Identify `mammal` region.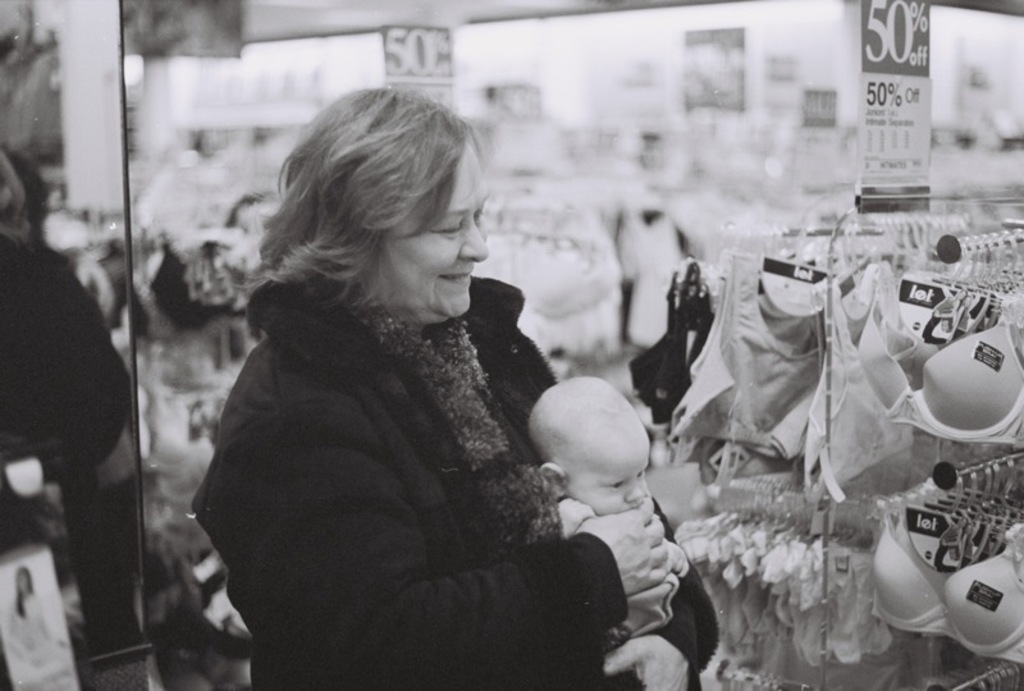
Region: 0,139,142,690.
